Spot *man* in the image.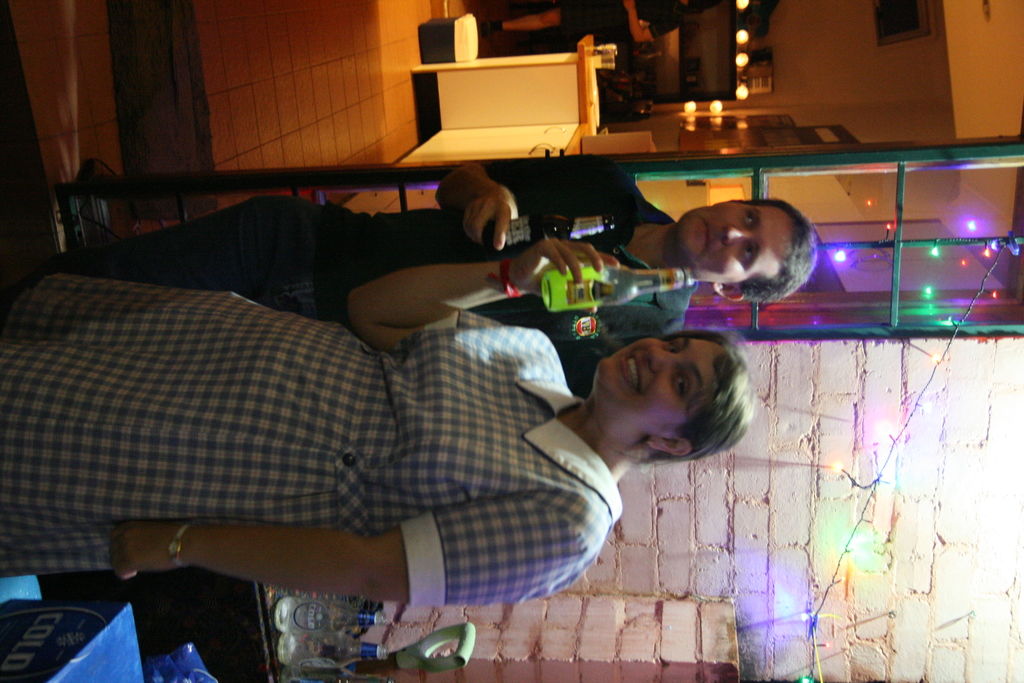
*man* found at <bbox>58, 156, 819, 390</bbox>.
